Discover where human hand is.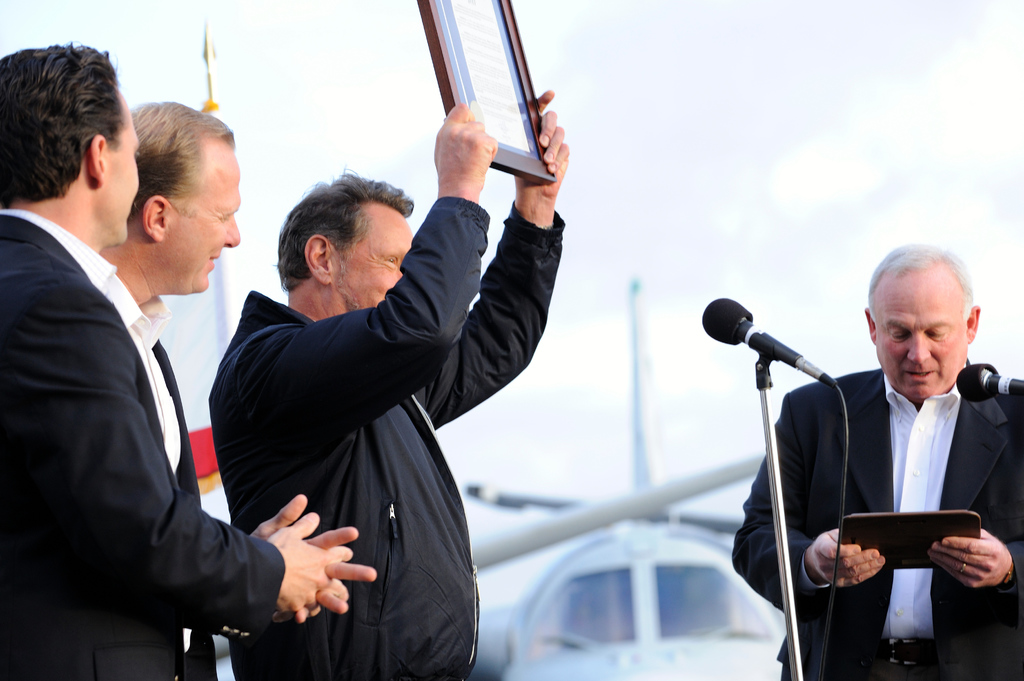
Discovered at detection(515, 88, 568, 199).
